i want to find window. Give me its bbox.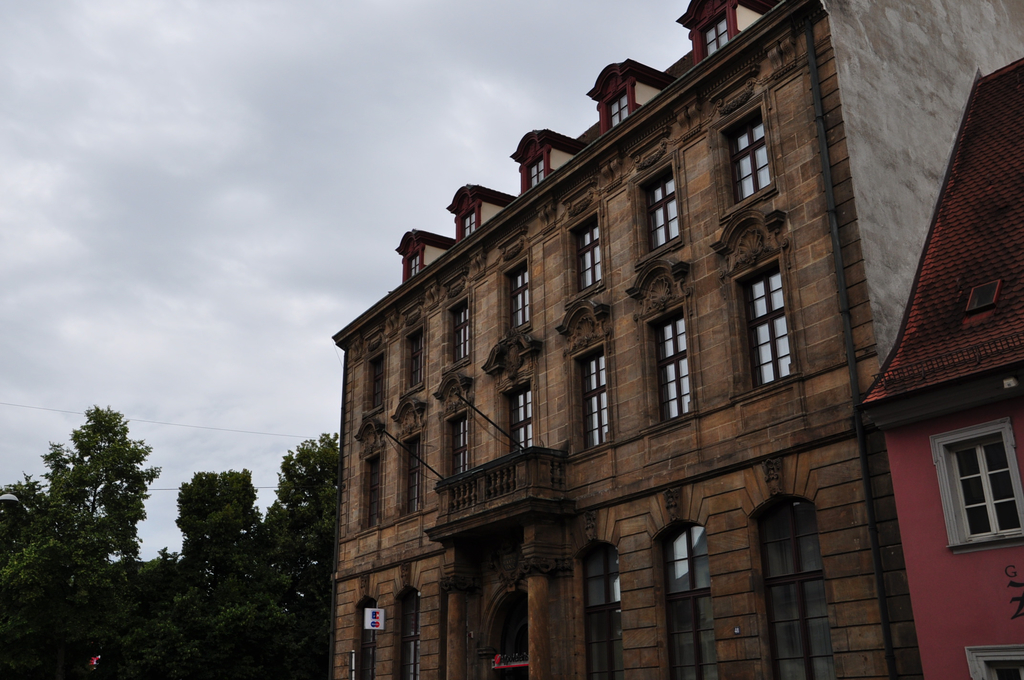
region(721, 96, 775, 223).
